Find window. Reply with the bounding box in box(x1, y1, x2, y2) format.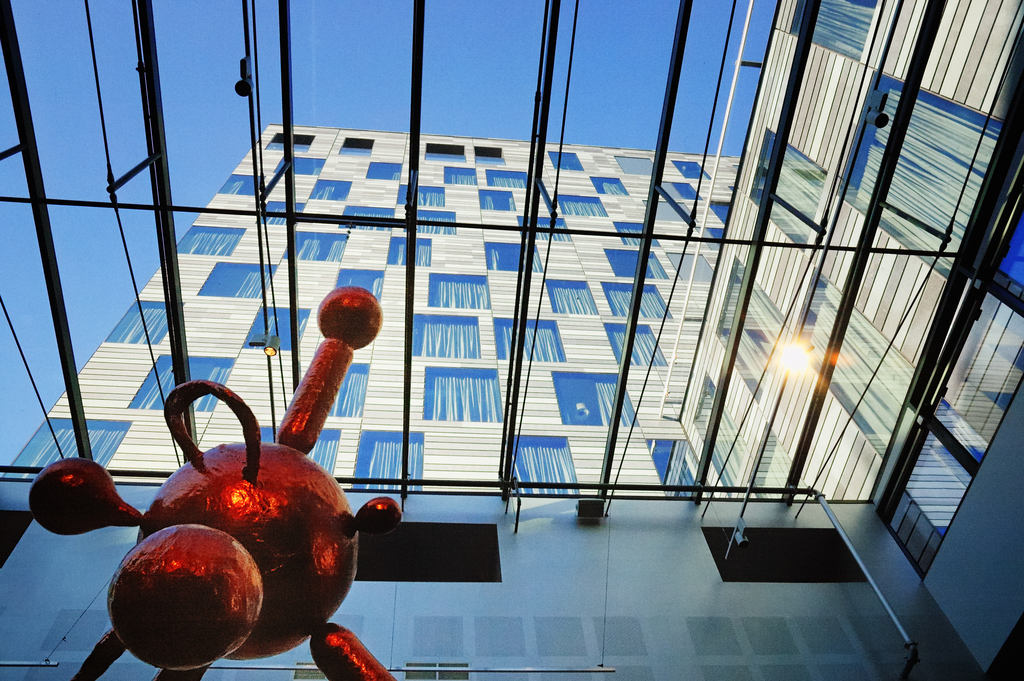
box(172, 224, 243, 260).
